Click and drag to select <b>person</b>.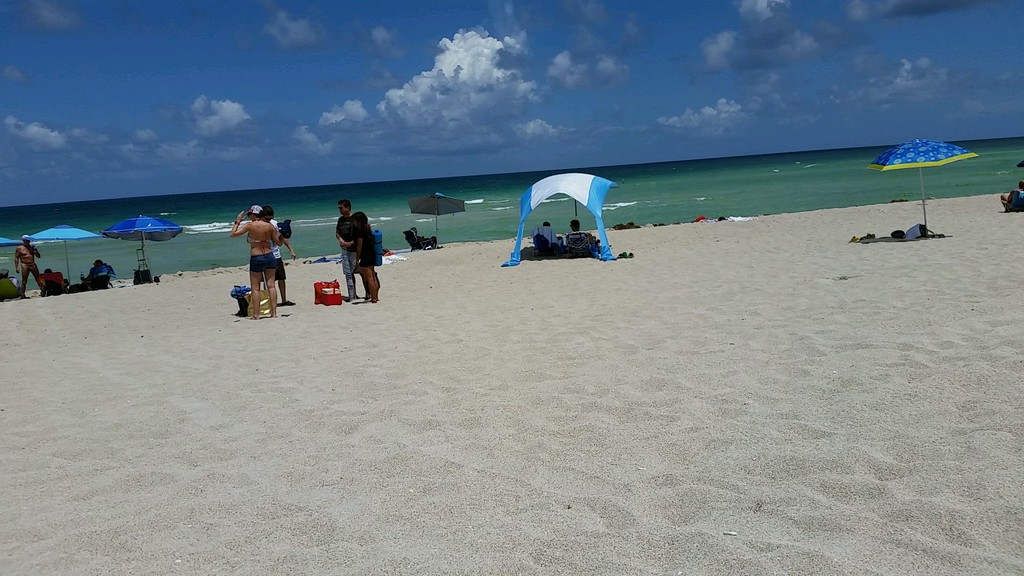
Selection: [x1=248, y1=210, x2=292, y2=306].
